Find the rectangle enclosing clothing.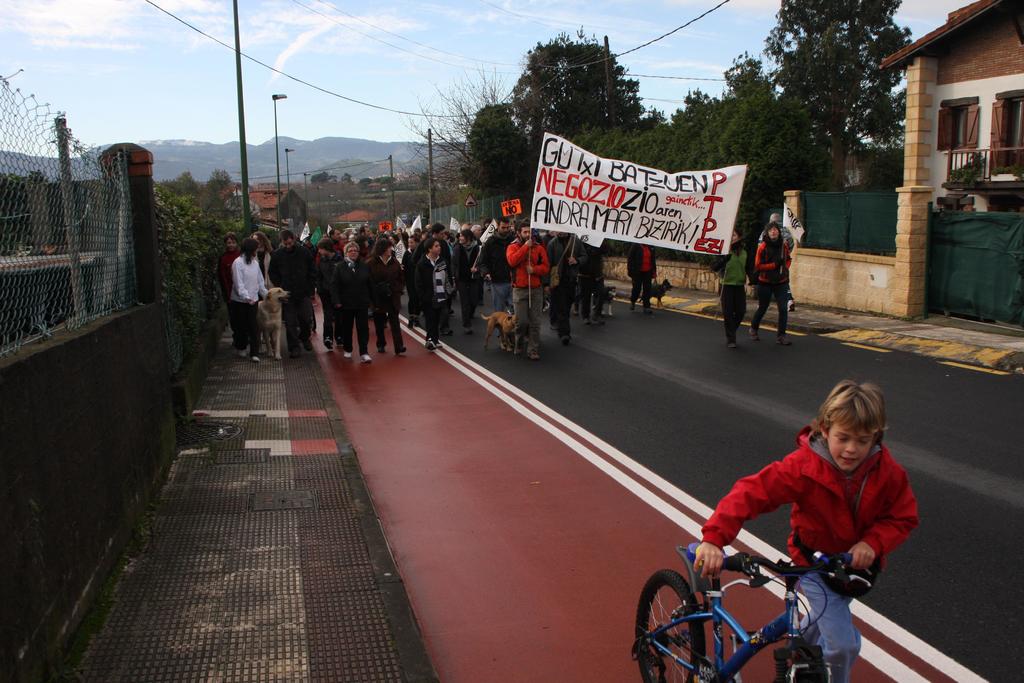
[x1=532, y1=226, x2=542, y2=241].
